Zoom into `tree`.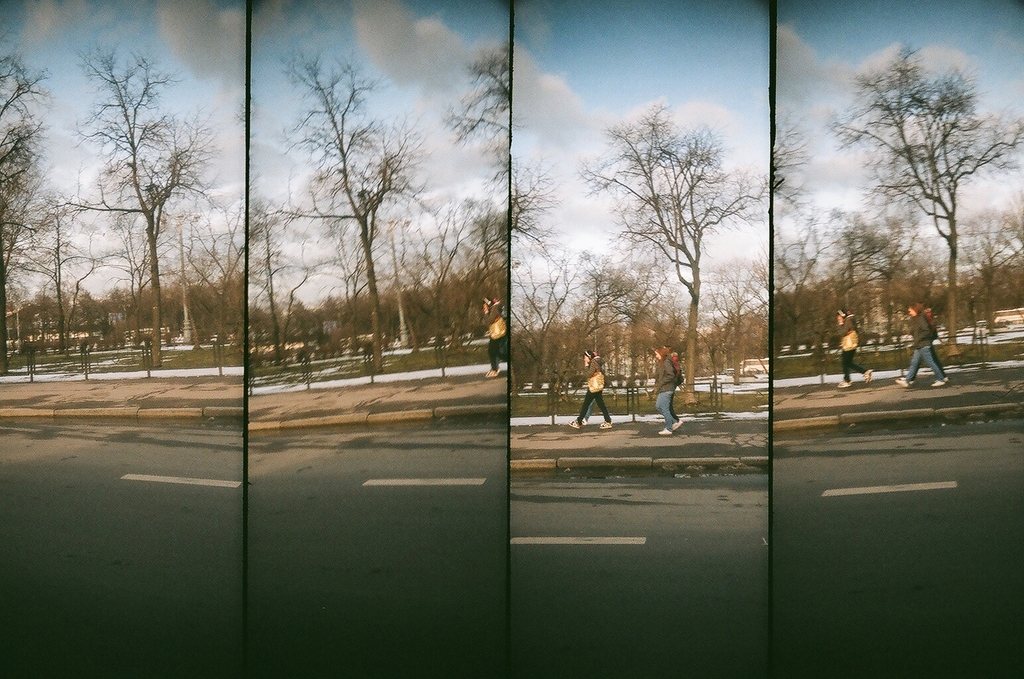
Zoom target: (left=0, top=180, right=111, bottom=358).
